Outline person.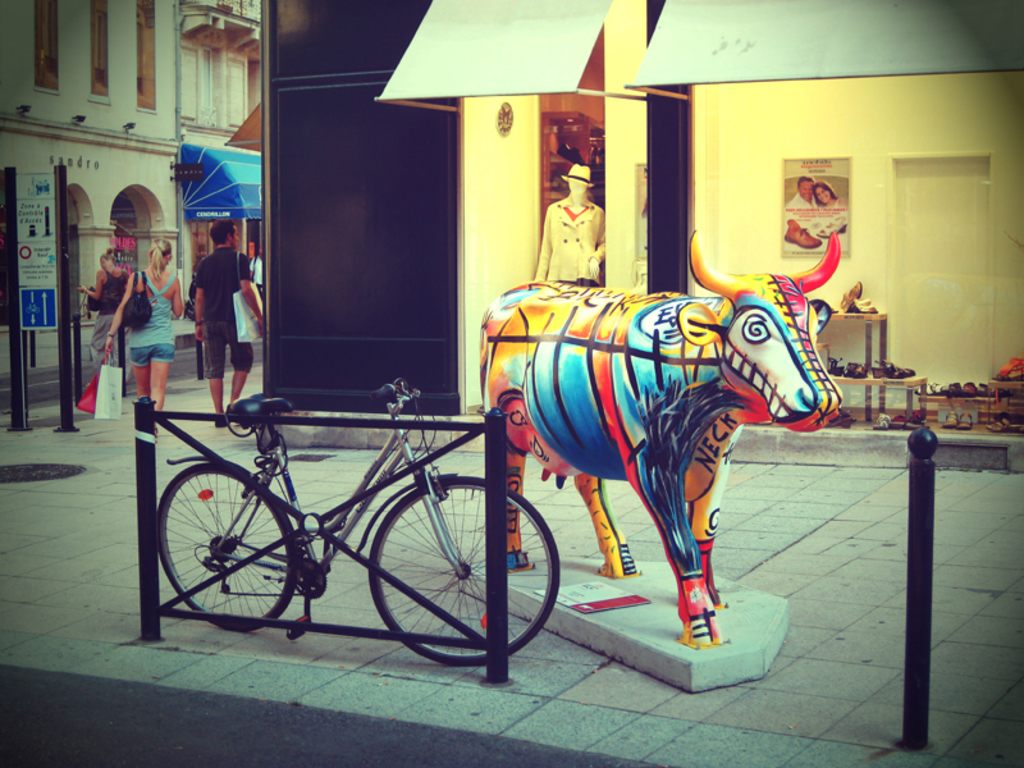
Outline: [536, 157, 609, 289].
